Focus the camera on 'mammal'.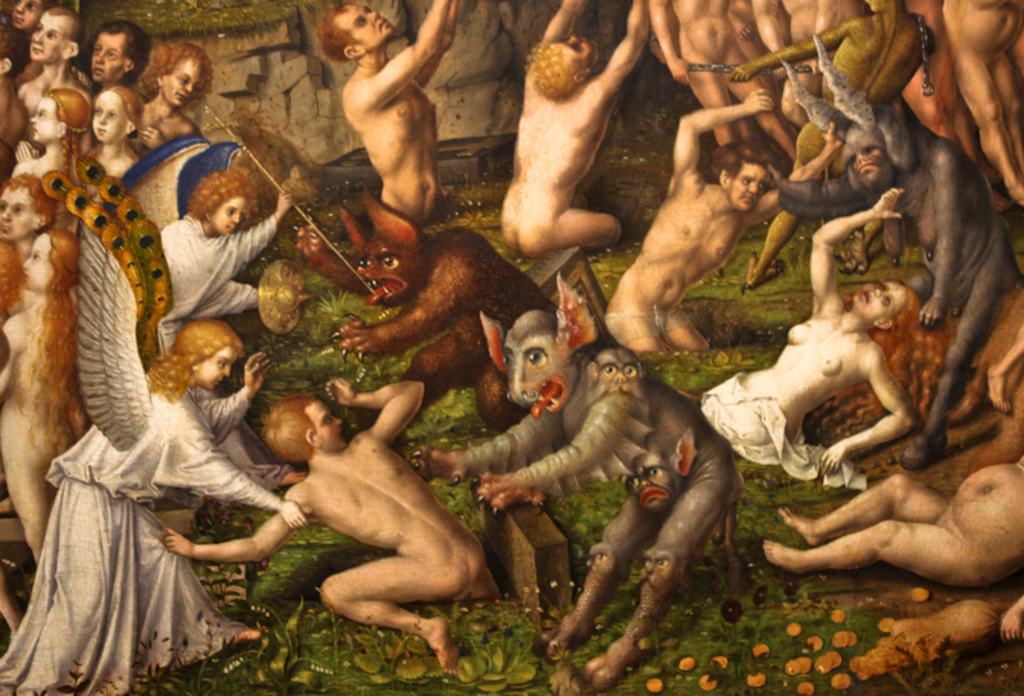
Focus region: <bbox>0, 230, 90, 573</bbox>.
